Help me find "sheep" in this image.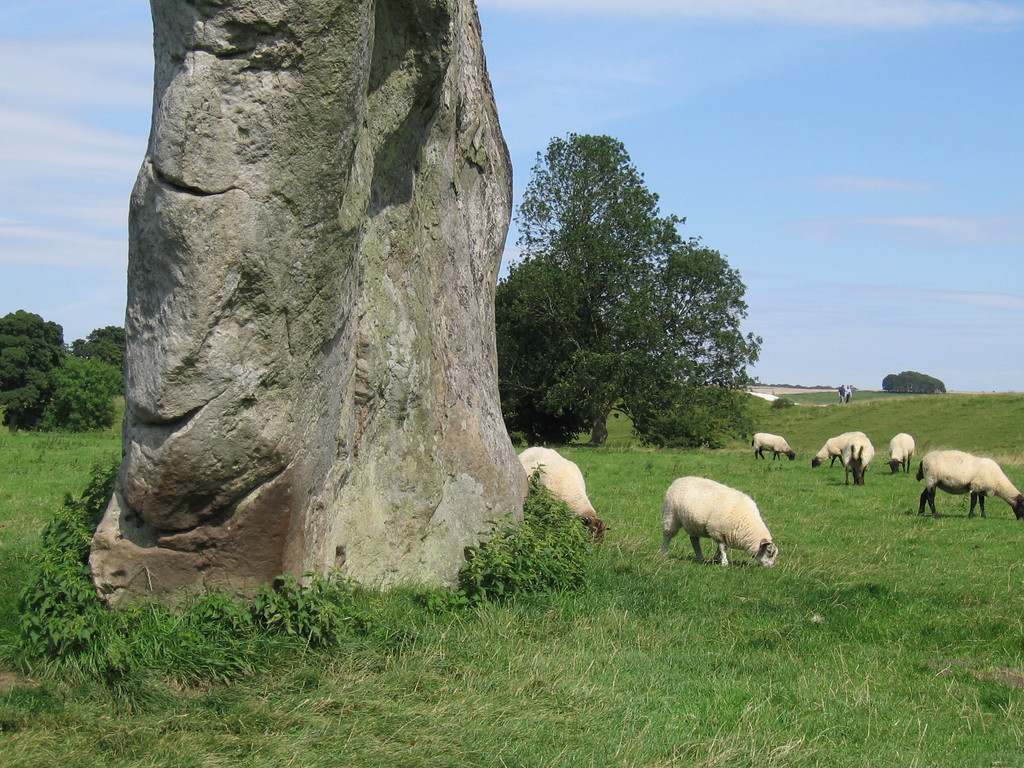
Found it: pyautogui.locateOnScreen(809, 431, 862, 462).
